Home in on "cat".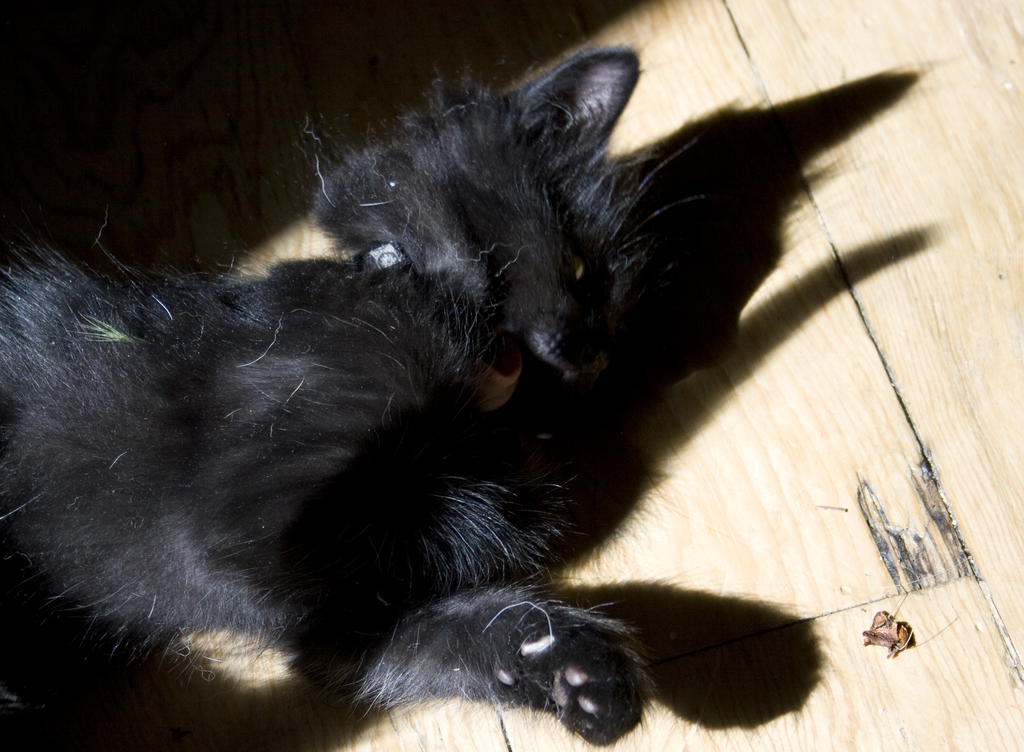
Homed in at rect(0, 46, 691, 744).
